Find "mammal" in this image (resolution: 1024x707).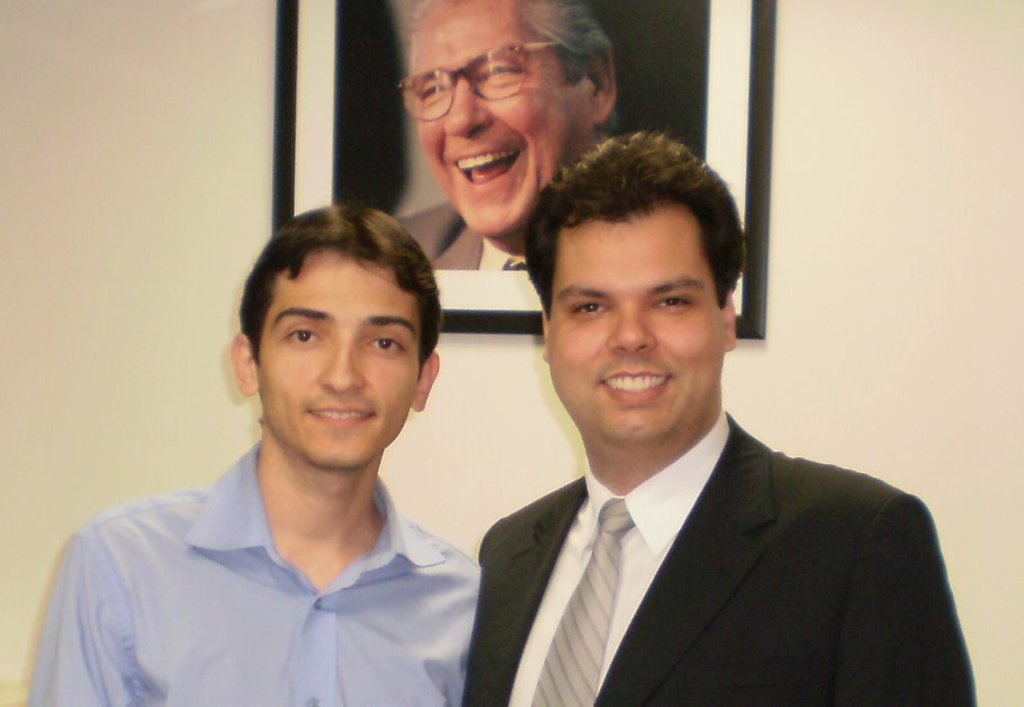
select_region(68, 126, 583, 706).
